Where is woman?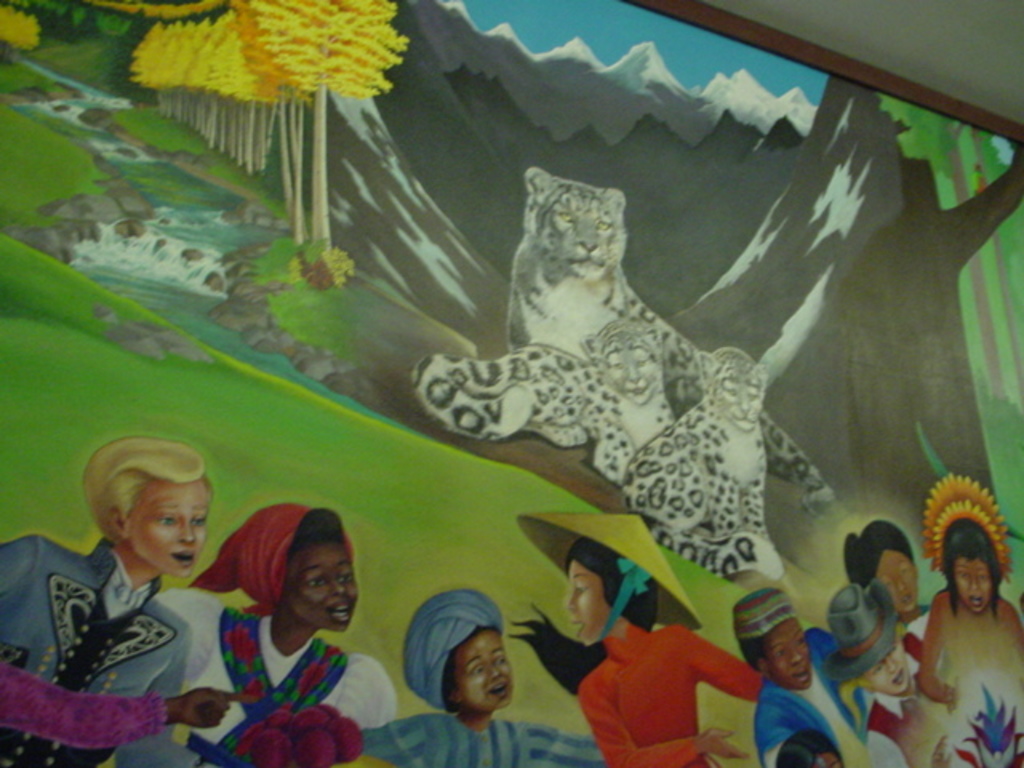
pyautogui.locateOnScreen(915, 525, 1022, 726).
